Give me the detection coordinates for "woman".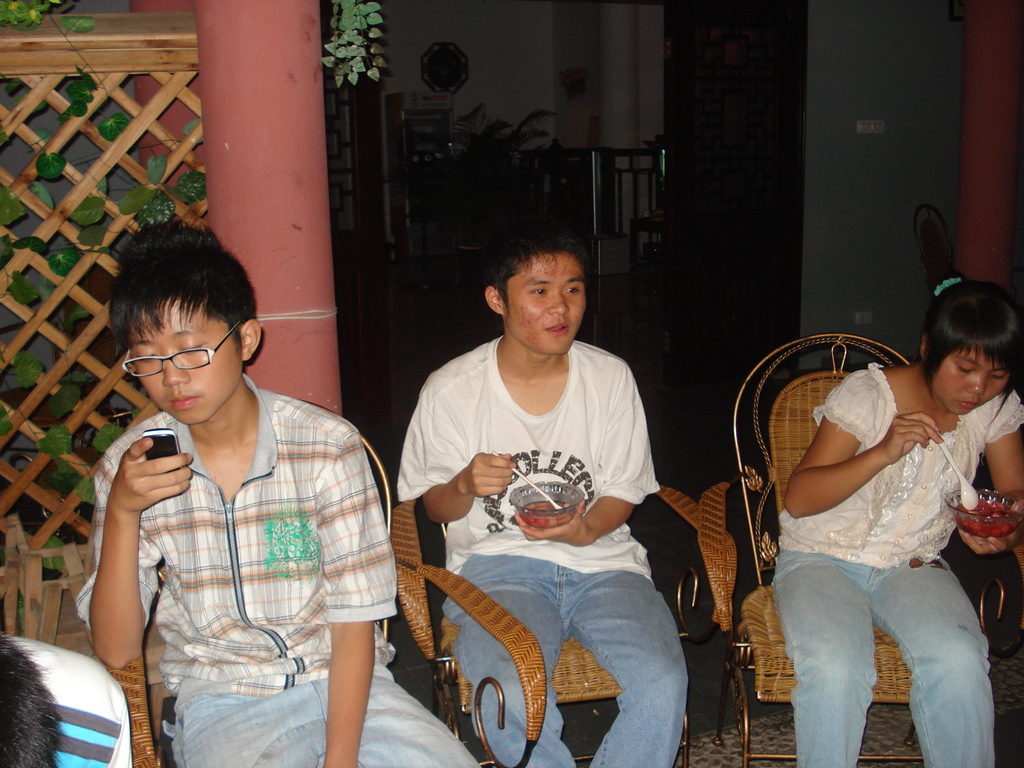
[x1=732, y1=282, x2=1009, y2=762].
